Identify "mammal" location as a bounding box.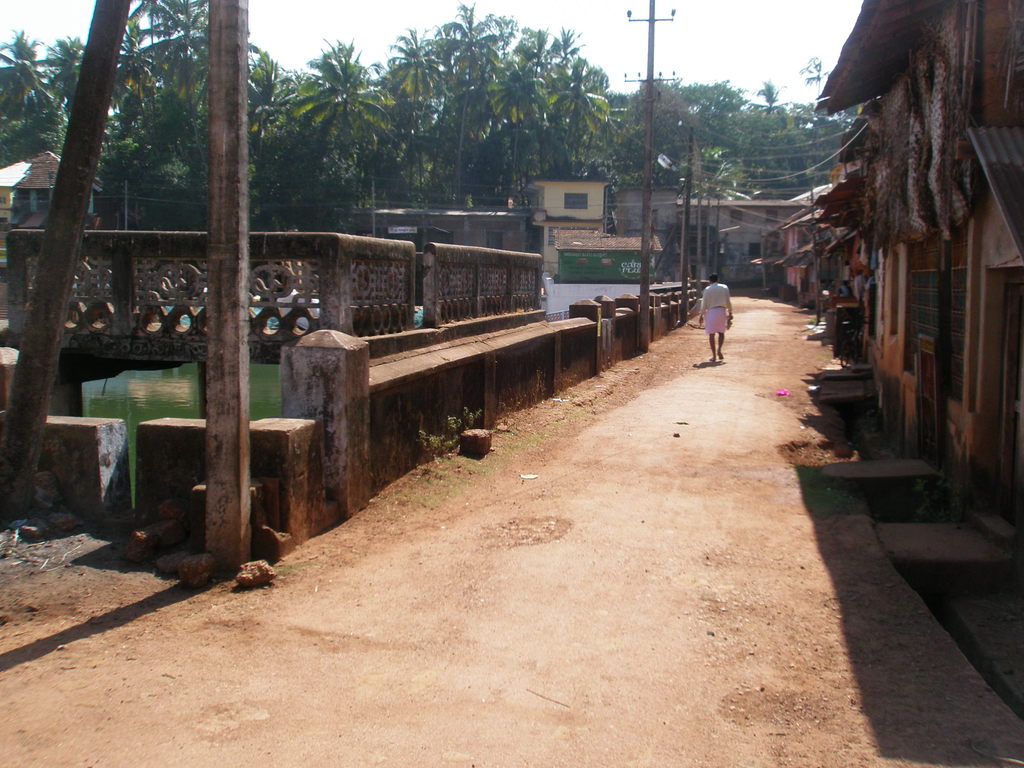
(x1=692, y1=275, x2=746, y2=361).
